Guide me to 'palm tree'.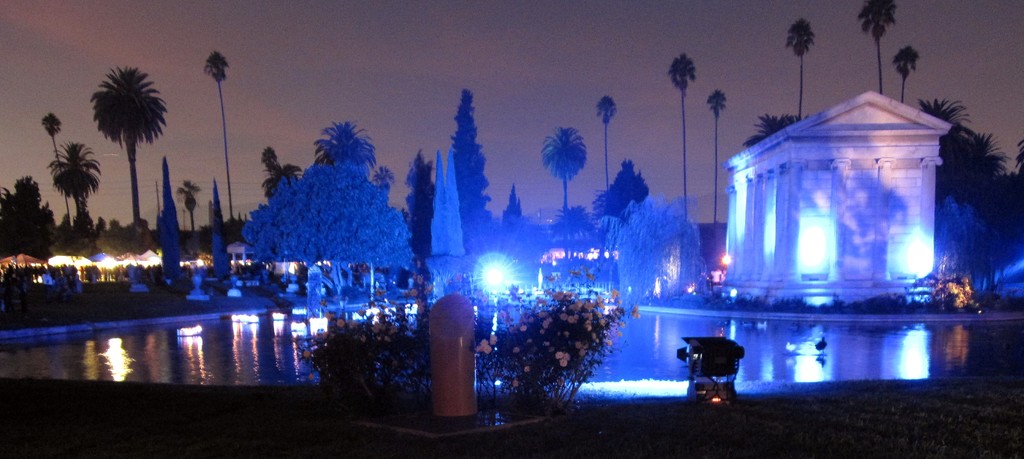
Guidance: l=595, t=91, r=616, b=196.
